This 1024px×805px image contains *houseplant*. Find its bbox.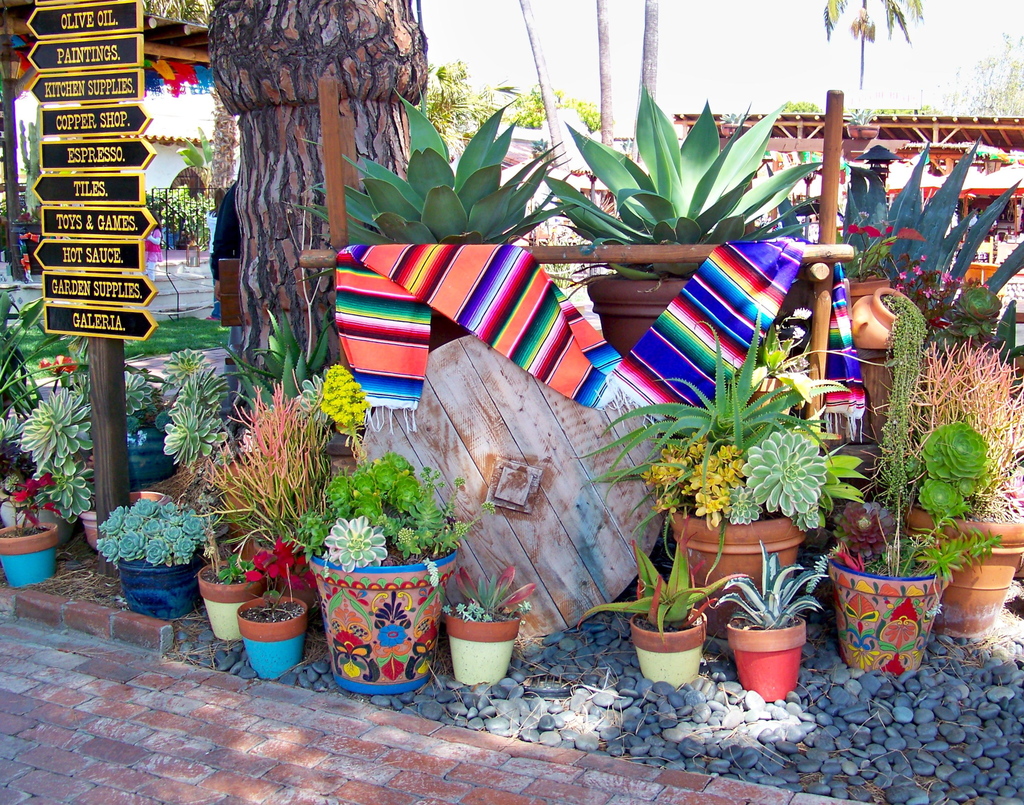
Rect(129, 380, 187, 484).
